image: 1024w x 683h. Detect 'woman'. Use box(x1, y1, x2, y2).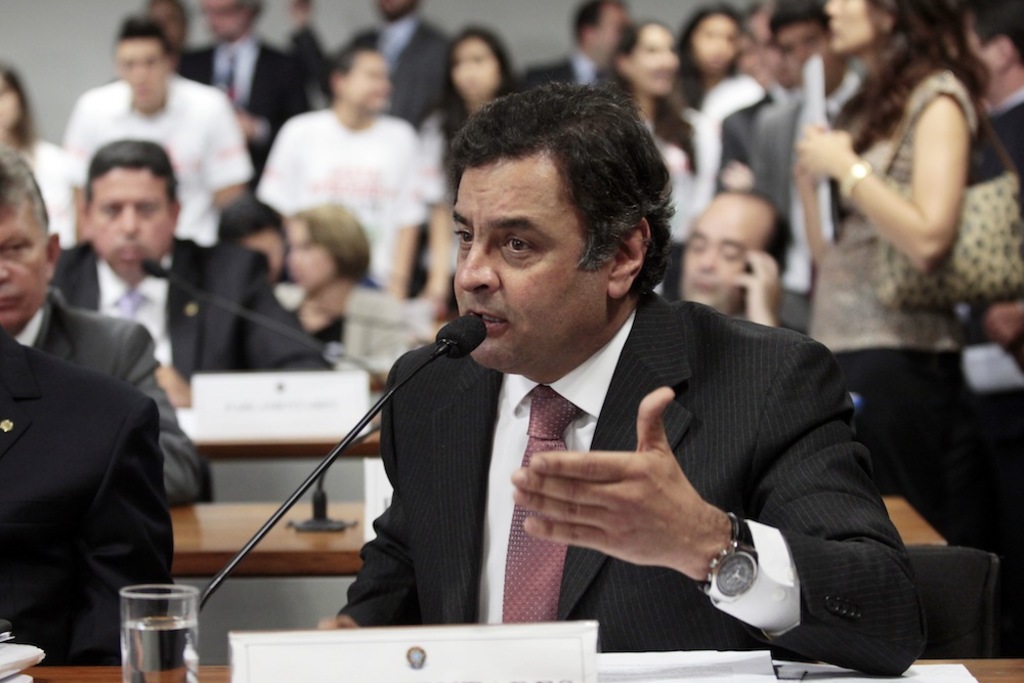
box(792, 0, 992, 500).
